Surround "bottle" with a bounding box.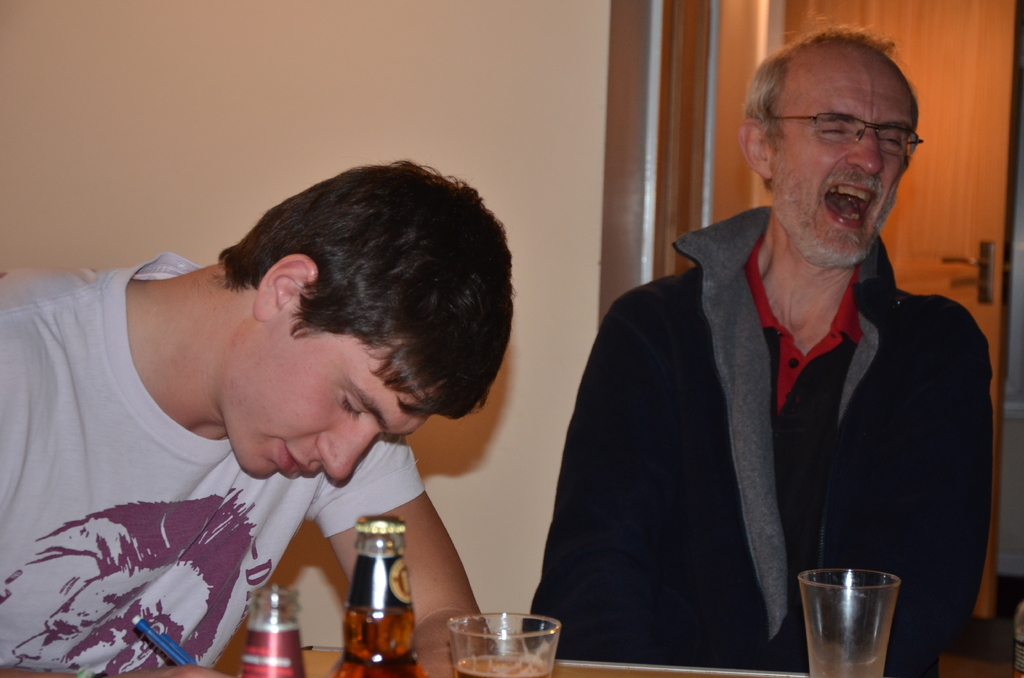
333,513,431,677.
